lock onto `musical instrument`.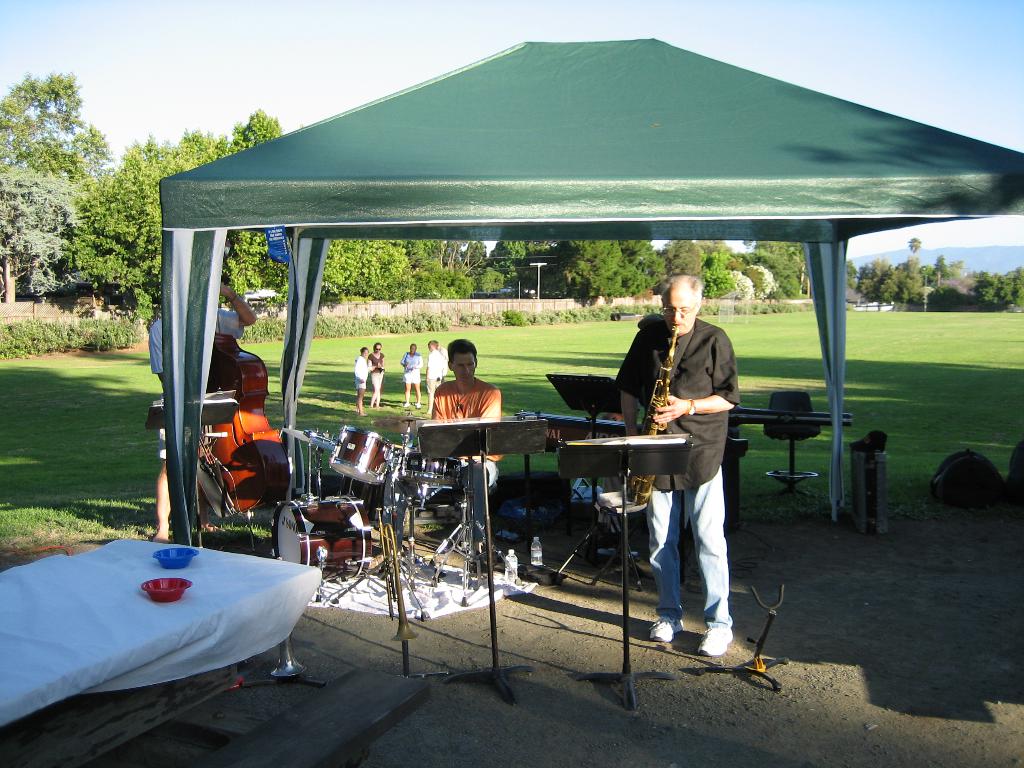
Locked: 193 305 295 531.
